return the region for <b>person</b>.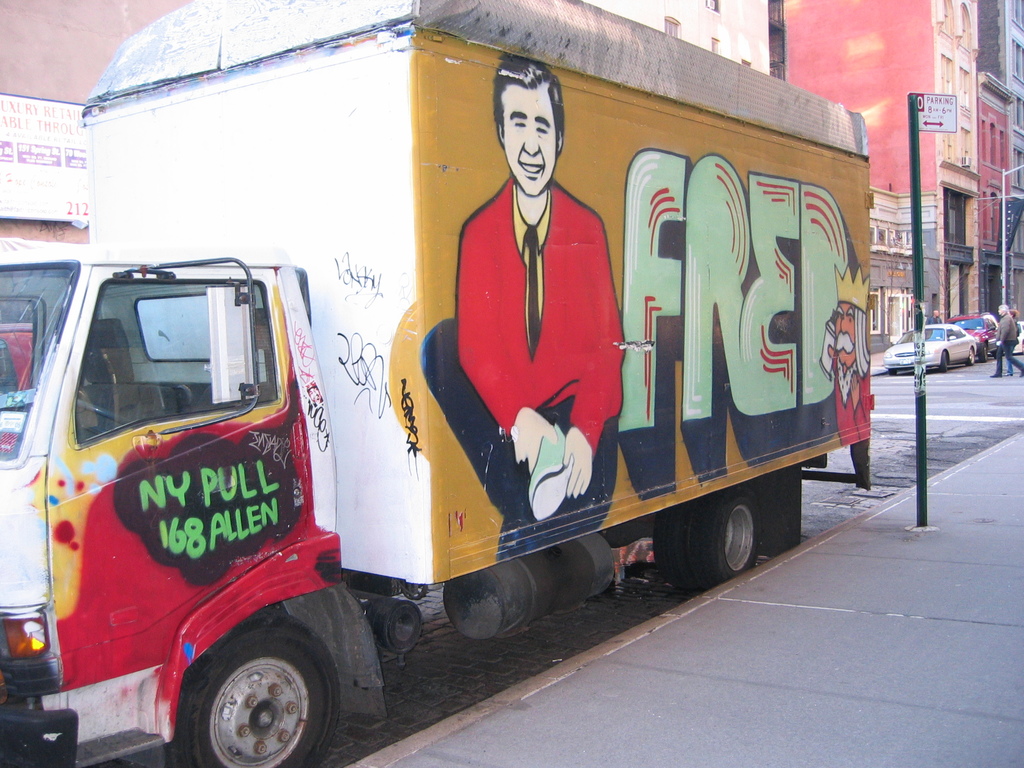
x1=990 y1=303 x2=1023 y2=374.
